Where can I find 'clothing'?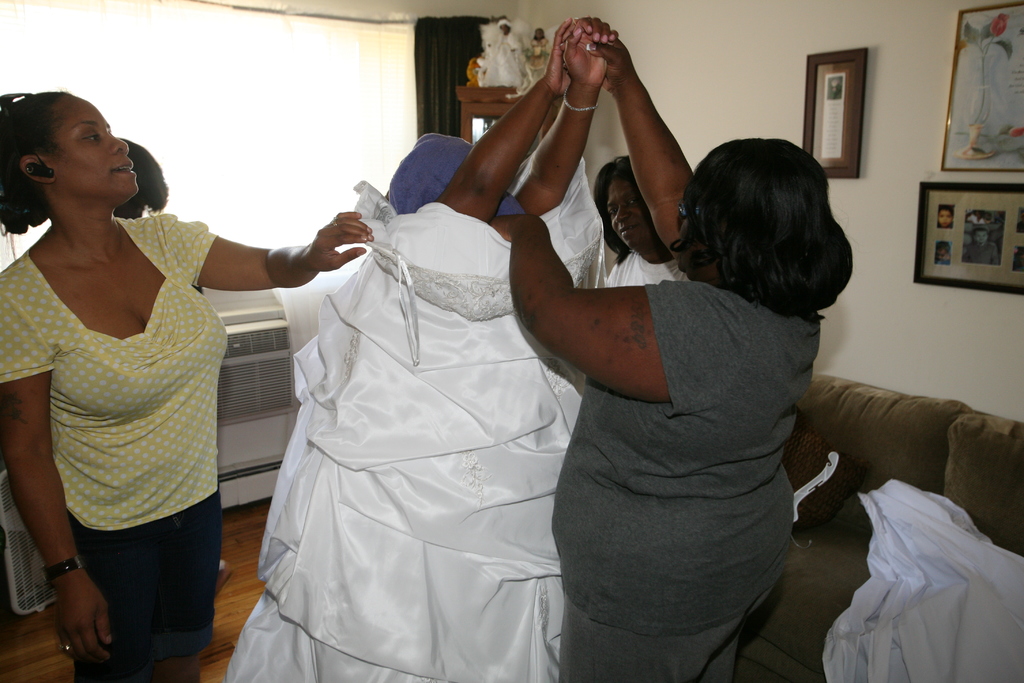
You can find it at Rect(552, 281, 824, 682).
